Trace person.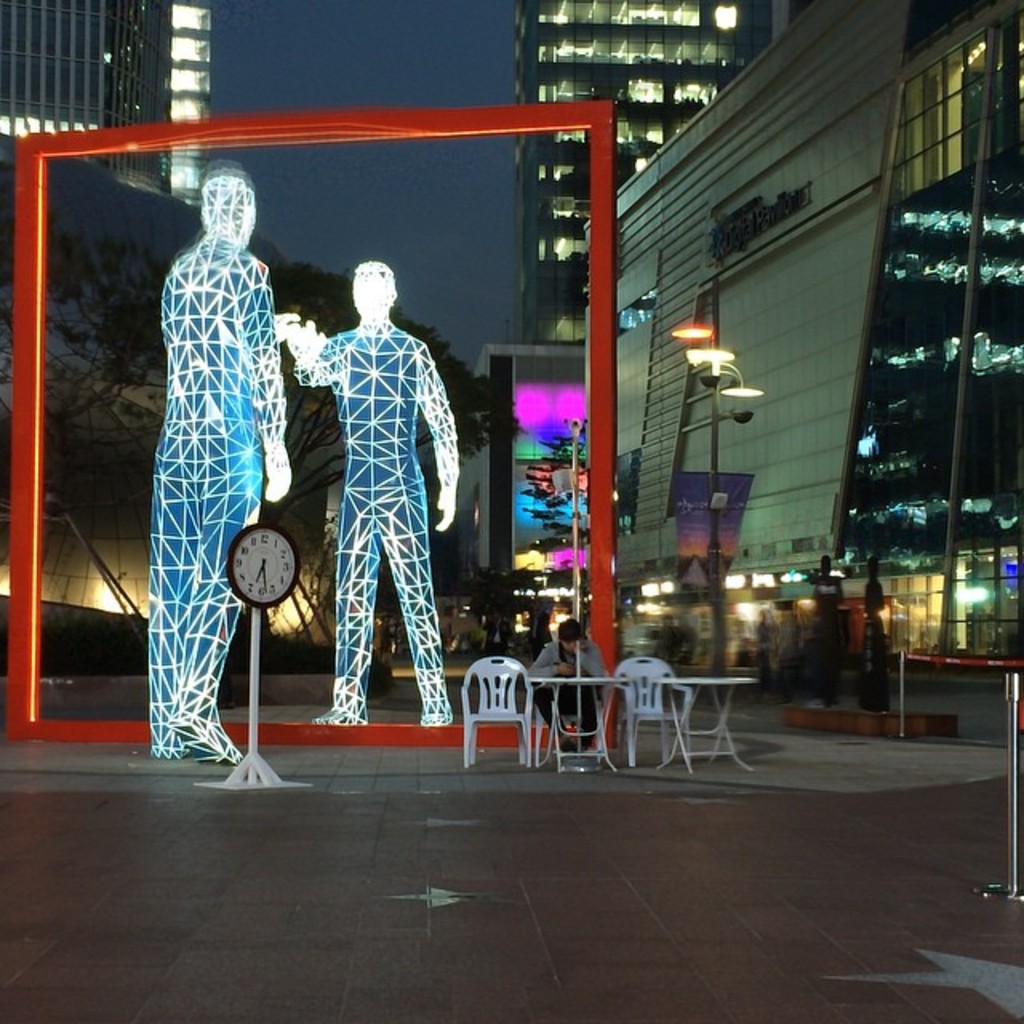
Traced to 275:216:446:754.
